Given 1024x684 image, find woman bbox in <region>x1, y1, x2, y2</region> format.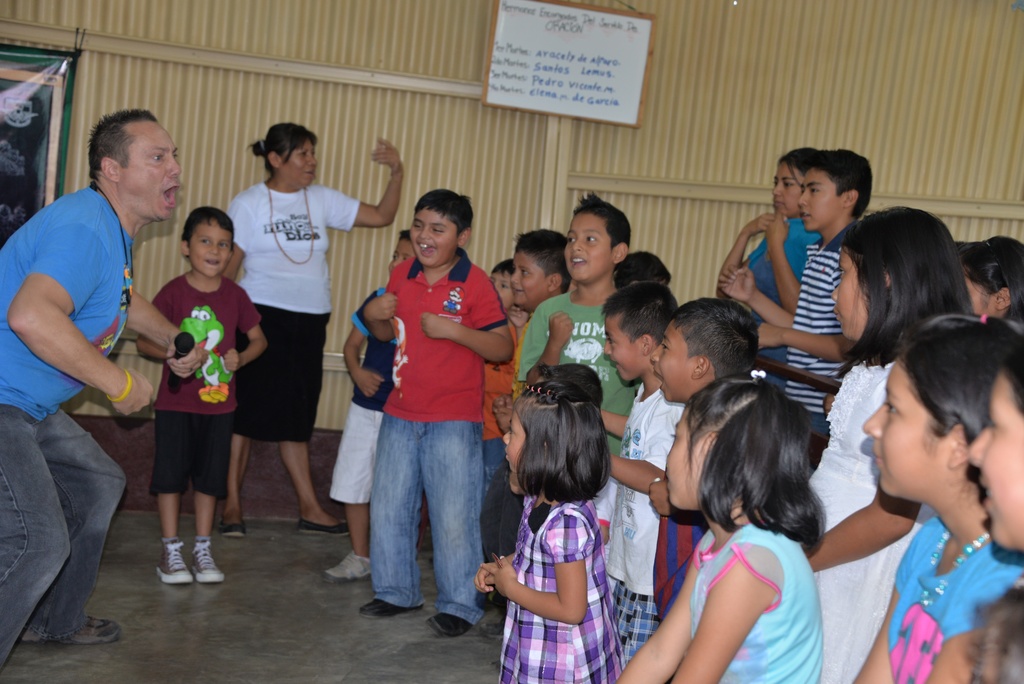
<region>218, 118, 403, 538</region>.
